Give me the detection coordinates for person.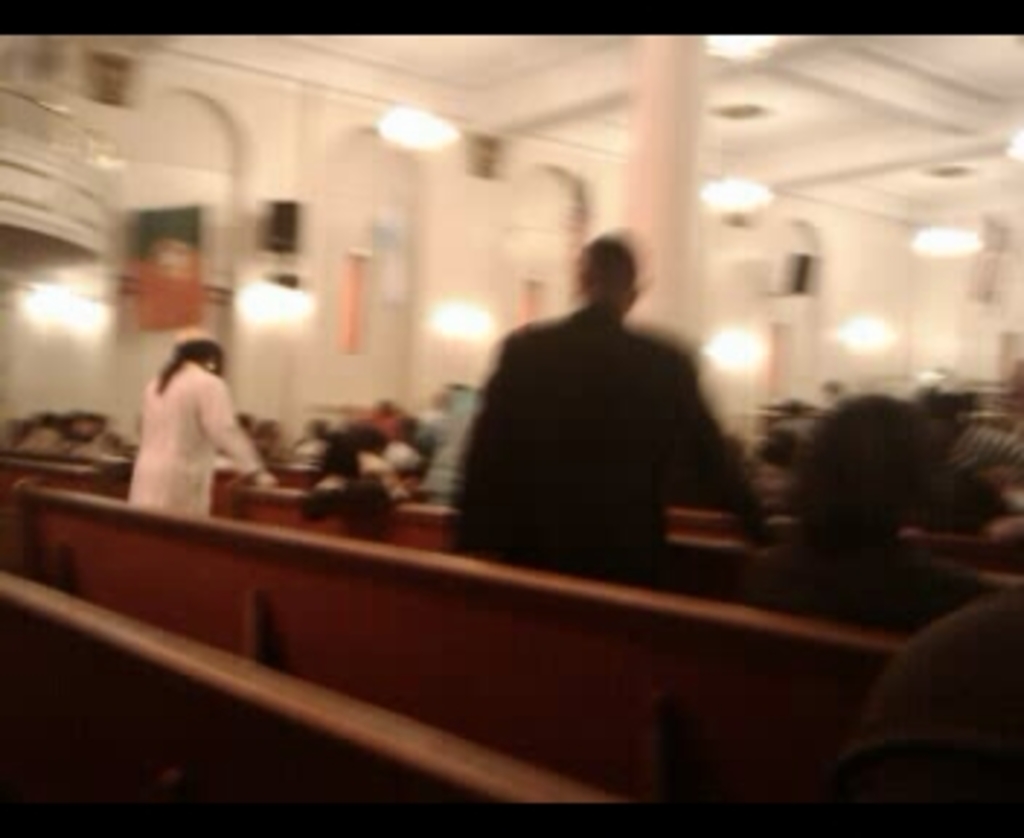
(436,227,771,585).
